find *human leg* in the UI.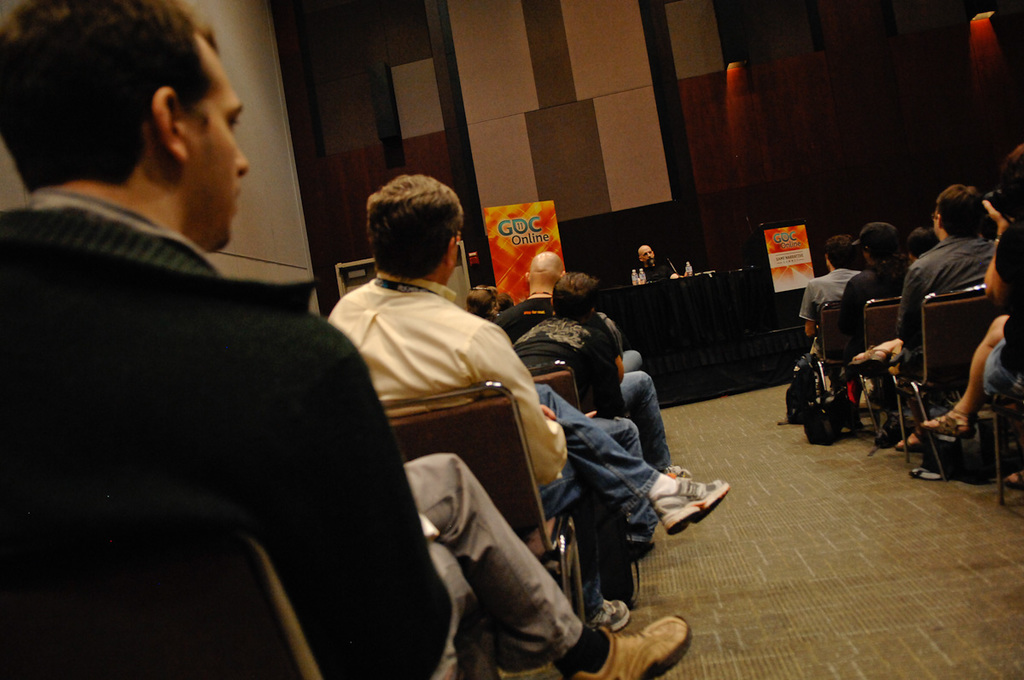
UI element at locate(540, 382, 730, 534).
